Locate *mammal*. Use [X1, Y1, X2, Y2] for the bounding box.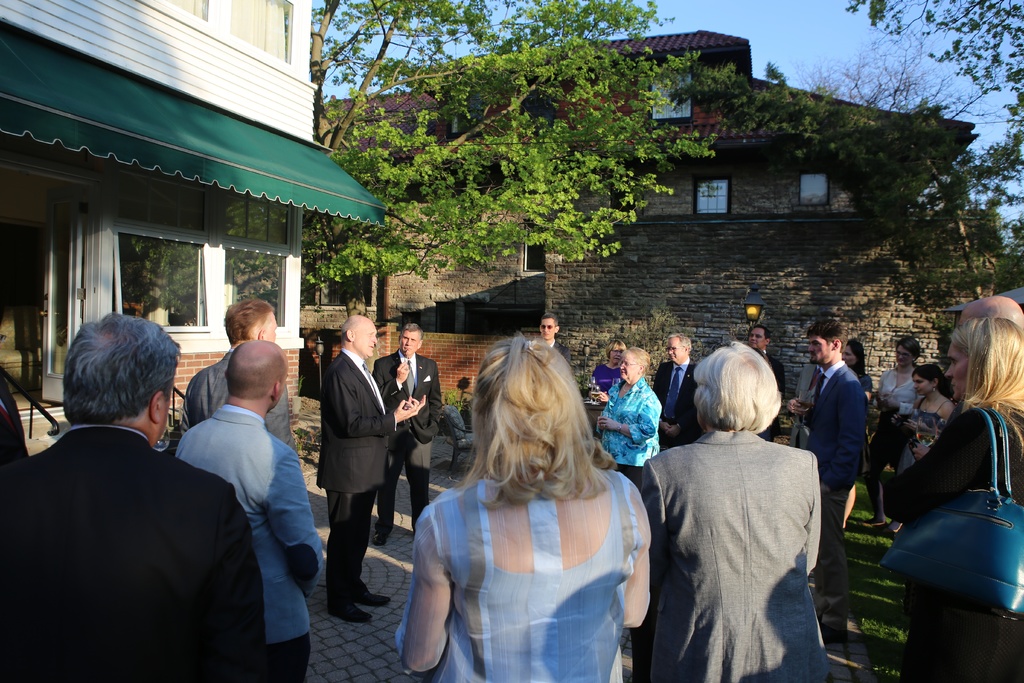
[887, 360, 954, 536].
